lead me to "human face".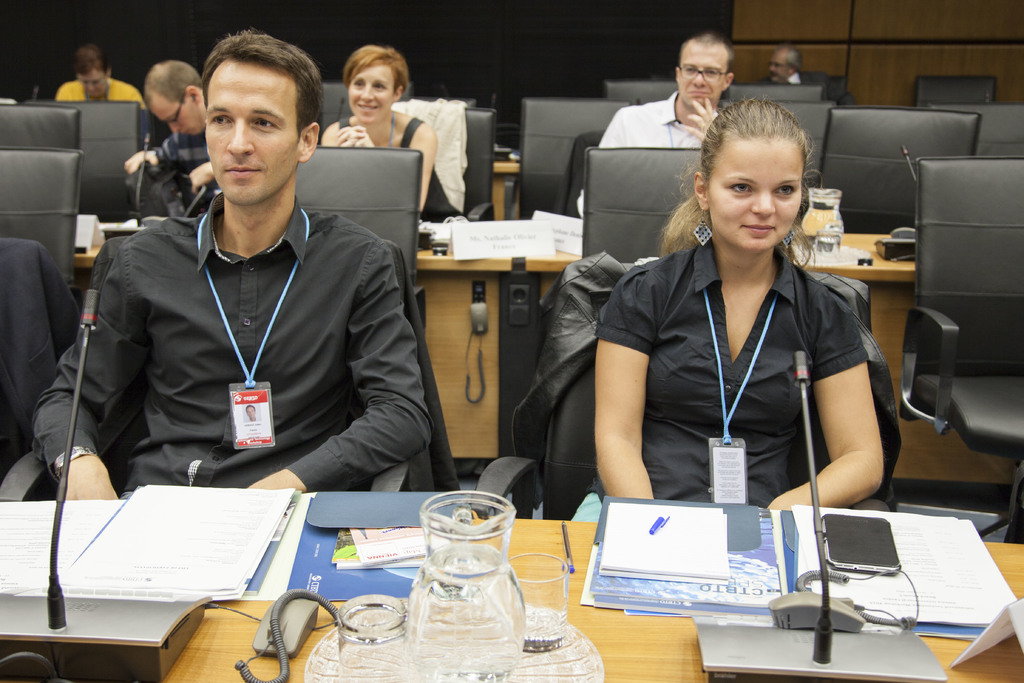
Lead to (left=708, top=133, right=799, bottom=256).
